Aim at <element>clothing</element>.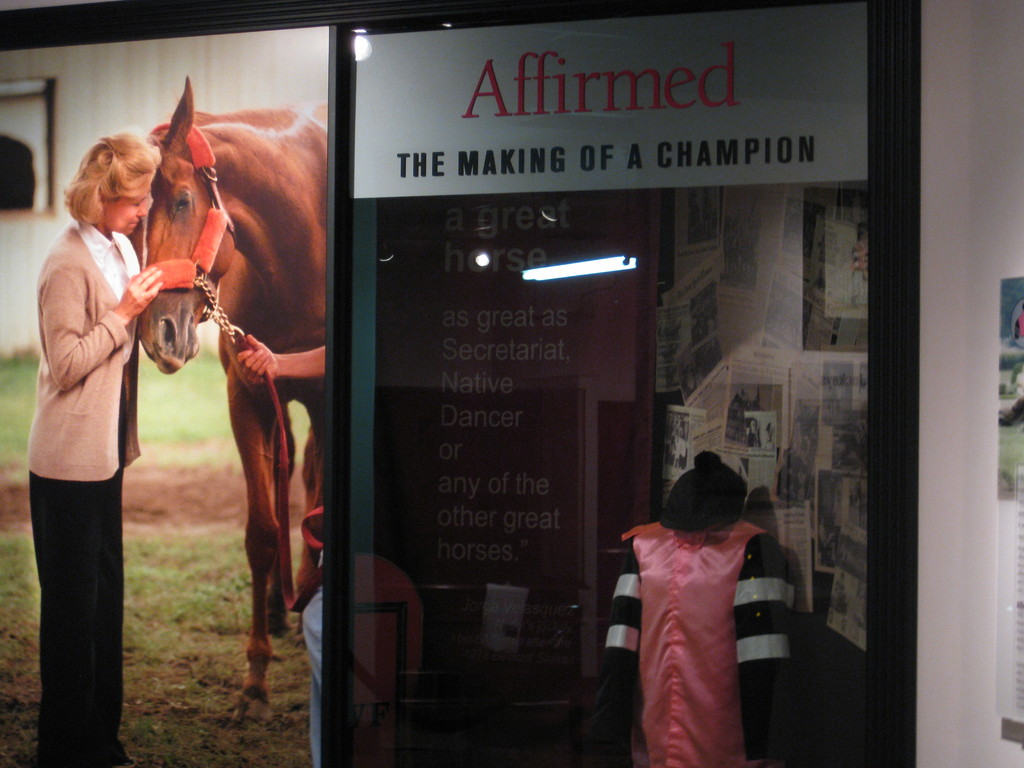
Aimed at pyautogui.locateOnScreen(594, 512, 795, 767).
